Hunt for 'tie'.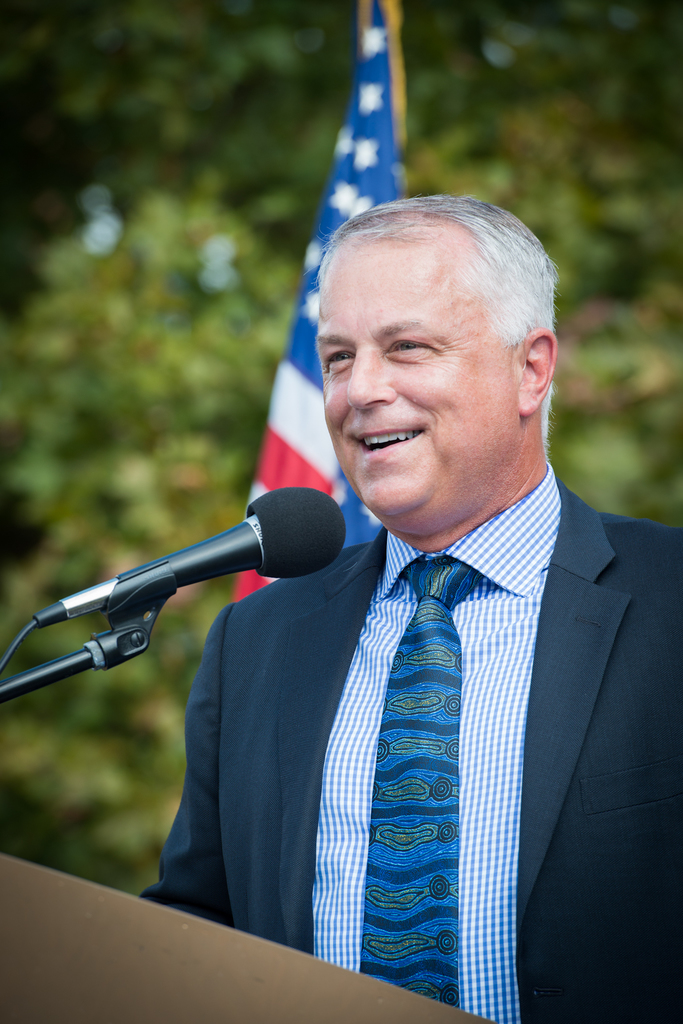
Hunted down at locate(357, 558, 481, 1007).
